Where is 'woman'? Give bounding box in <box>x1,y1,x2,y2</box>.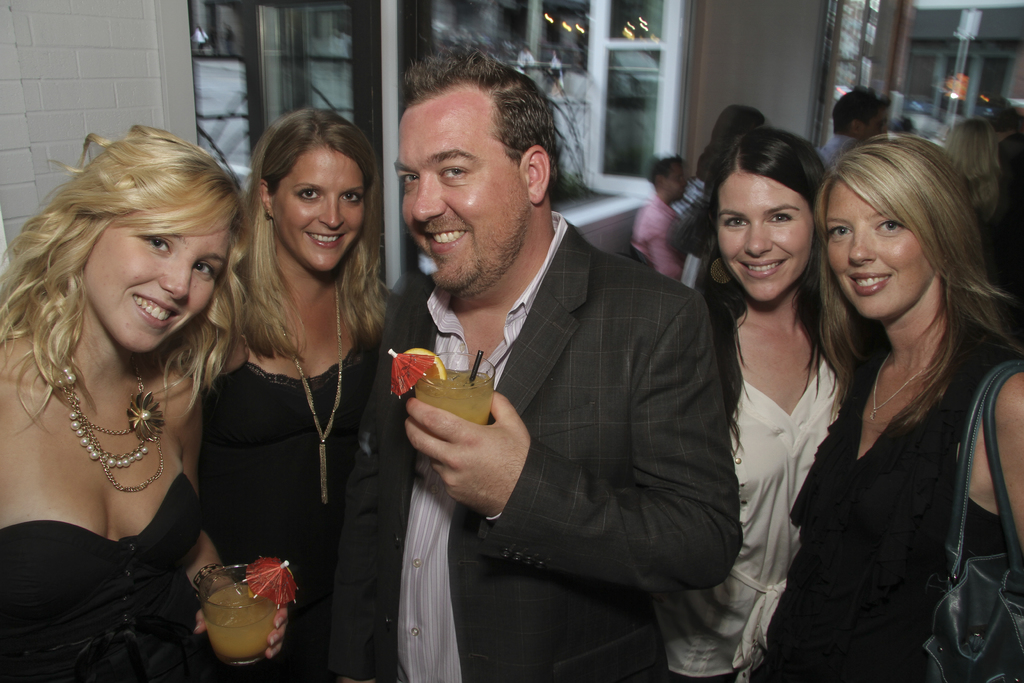
<box>675,131,844,682</box>.
